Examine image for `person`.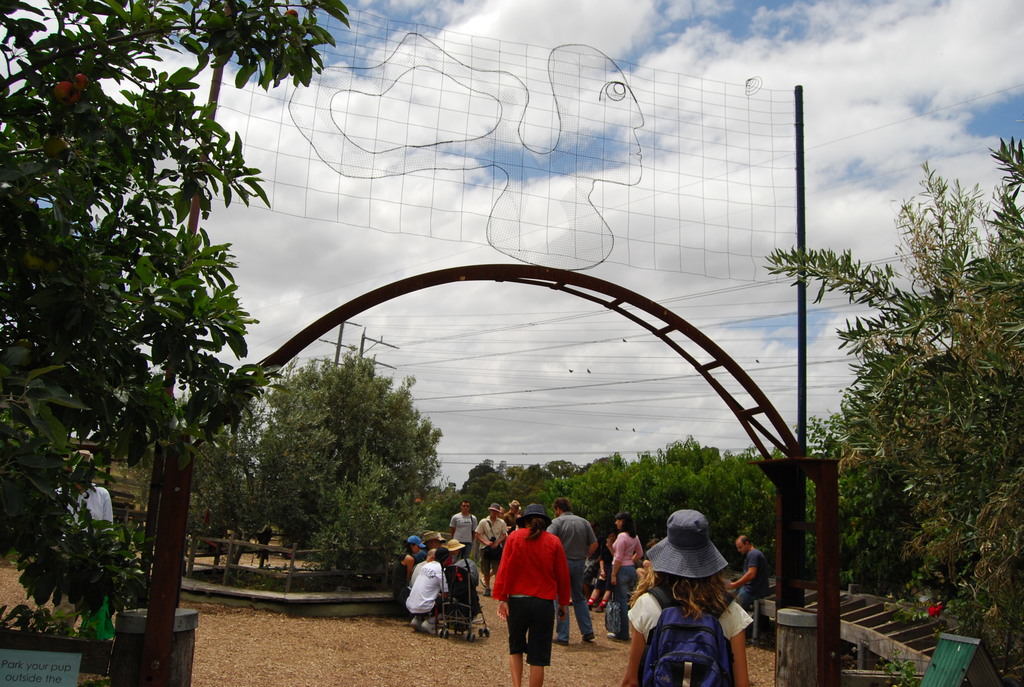
Examination result: bbox=[723, 535, 769, 612].
